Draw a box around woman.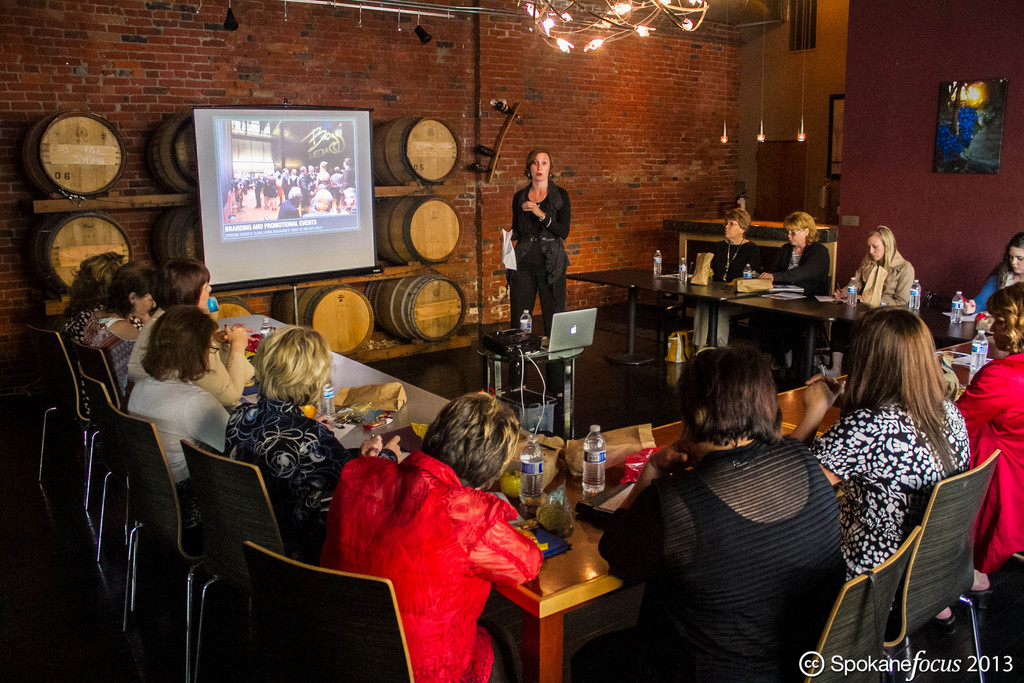
[504,146,575,340].
